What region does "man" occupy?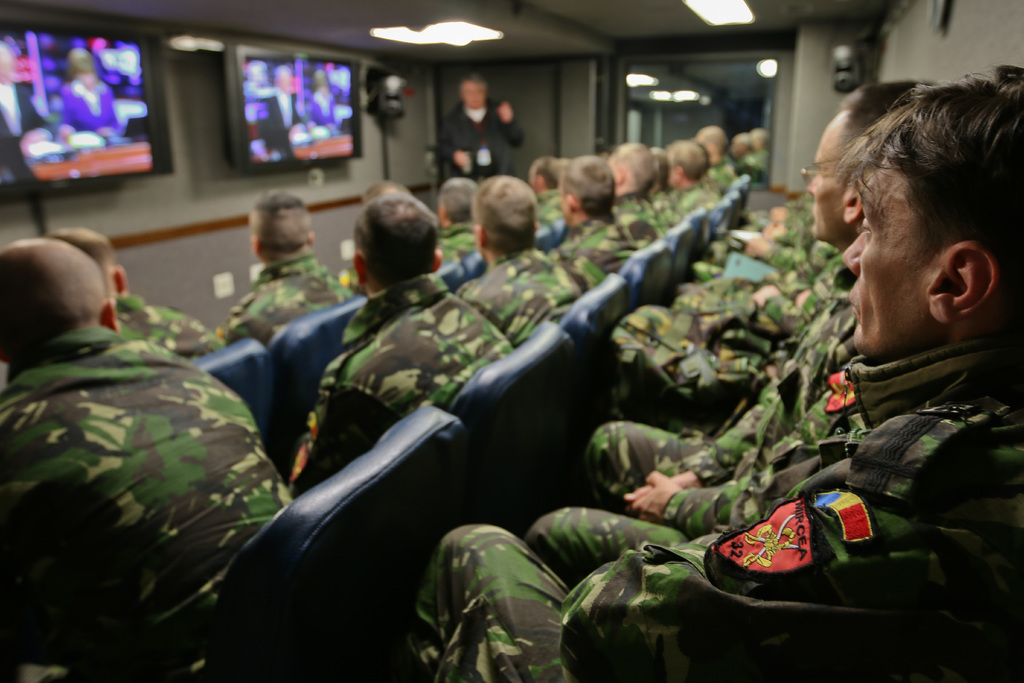
bbox=(439, 73, 525, 188).
